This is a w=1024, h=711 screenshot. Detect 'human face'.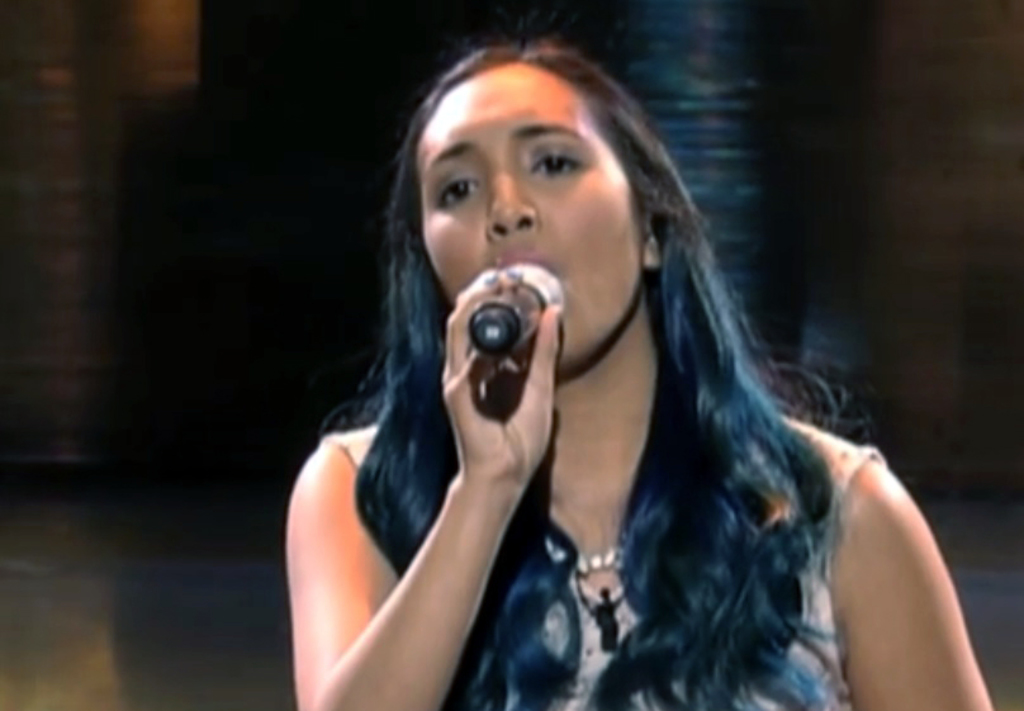
(425,67,641,360).
